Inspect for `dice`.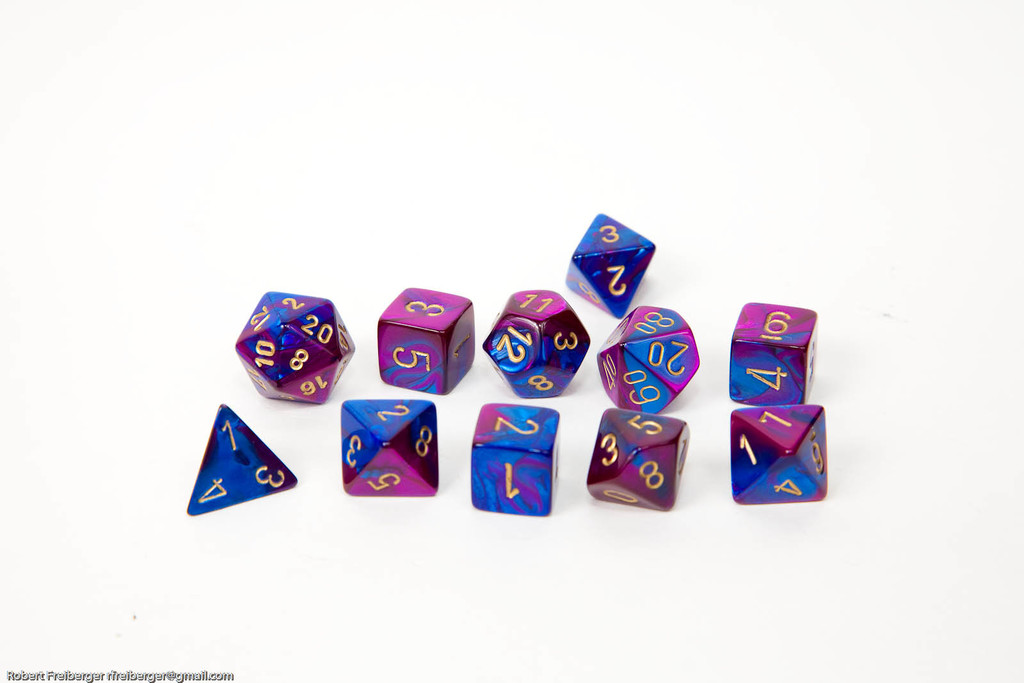
Inspection: <box>469,403,561,515</box>.
